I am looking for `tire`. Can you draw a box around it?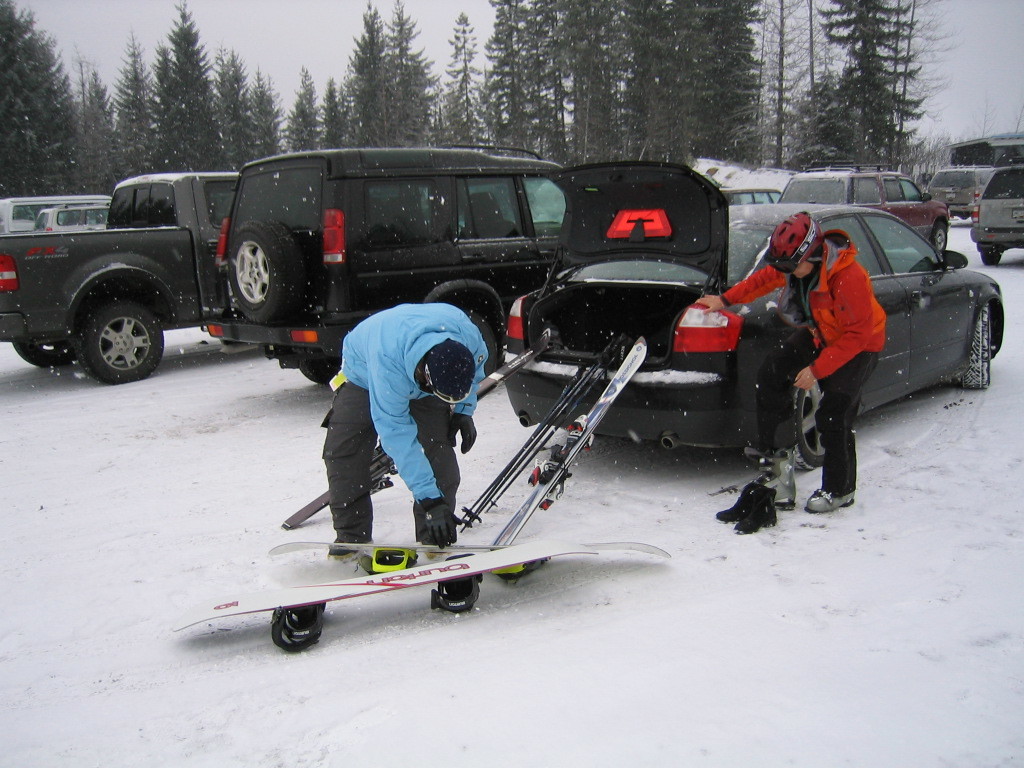
Sure, the bounding box is Rect(212, 200, 272, 333).
